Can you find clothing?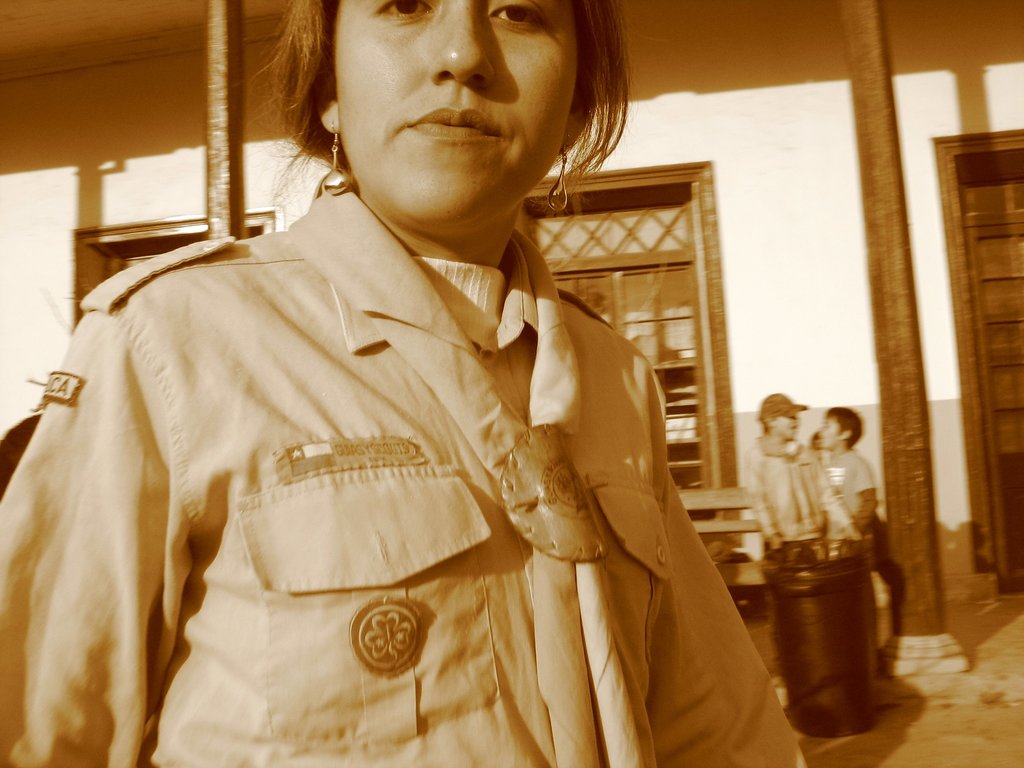
Yes, bounding box: box(58, 120, 788, 765).
